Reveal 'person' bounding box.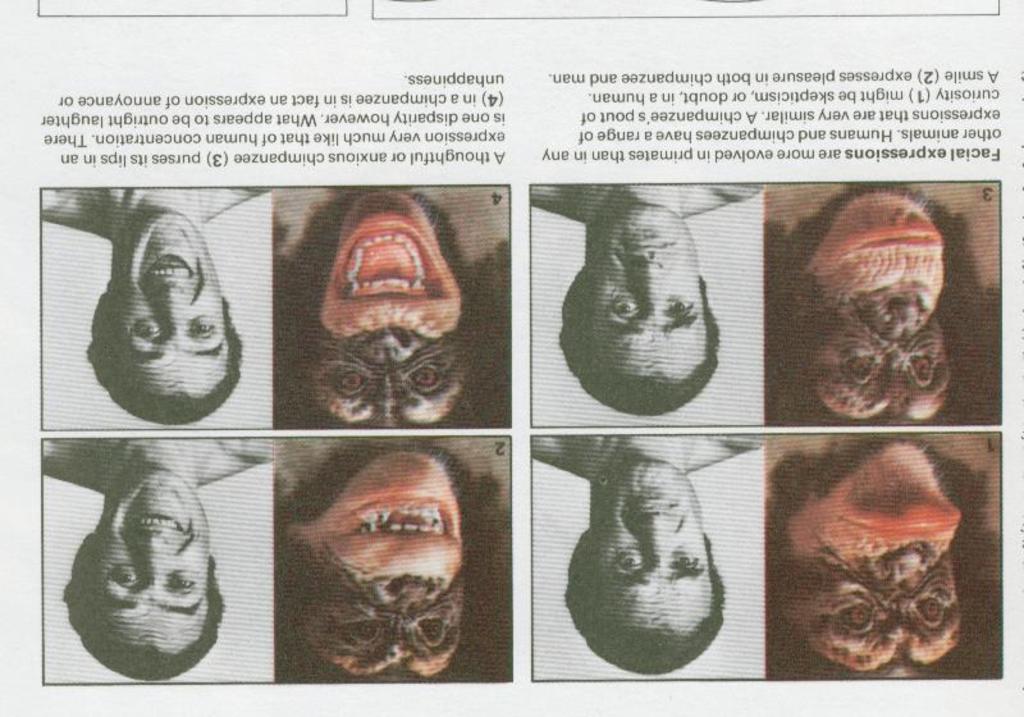
Revealed: detection(67, 195, 250, 470).
